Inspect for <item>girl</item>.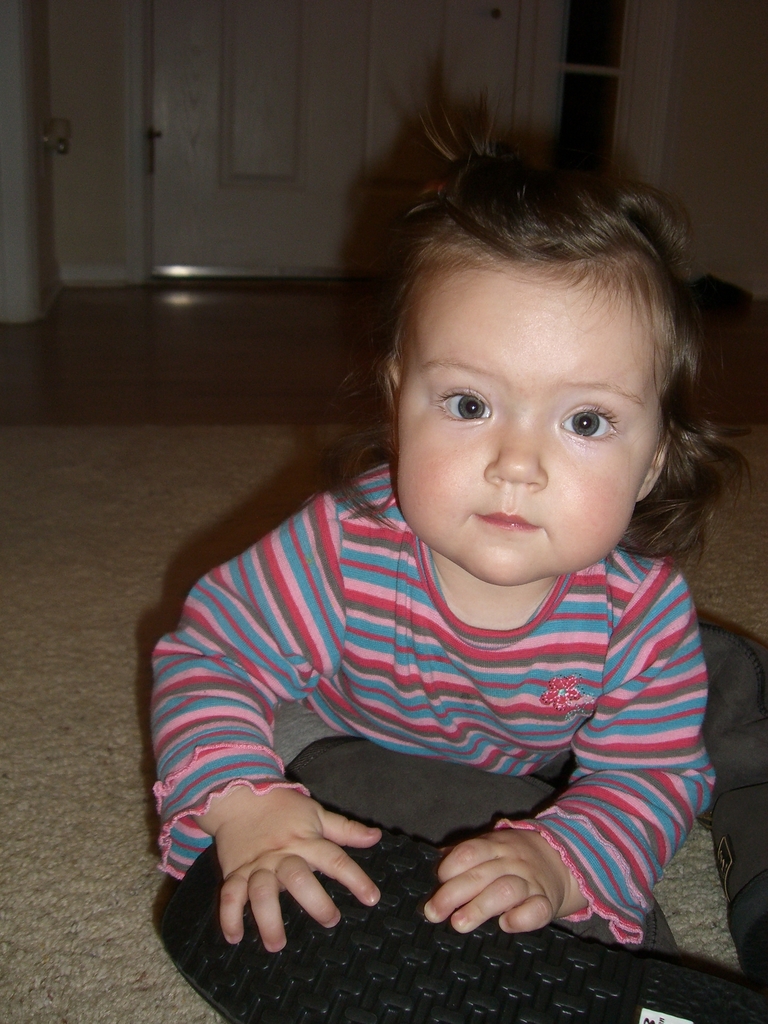
Inspection: x1=146, y1=92, x2=767, y2=988.
